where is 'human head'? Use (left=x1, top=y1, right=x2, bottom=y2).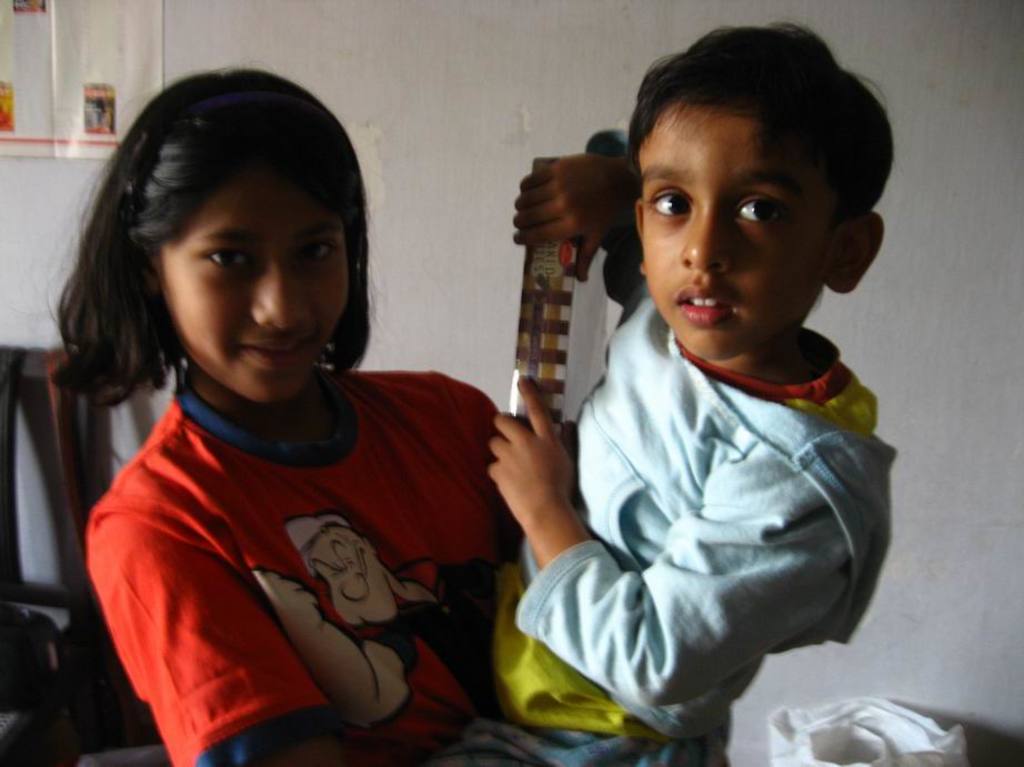
(left=44, top=63, right=370, bottom=410).
